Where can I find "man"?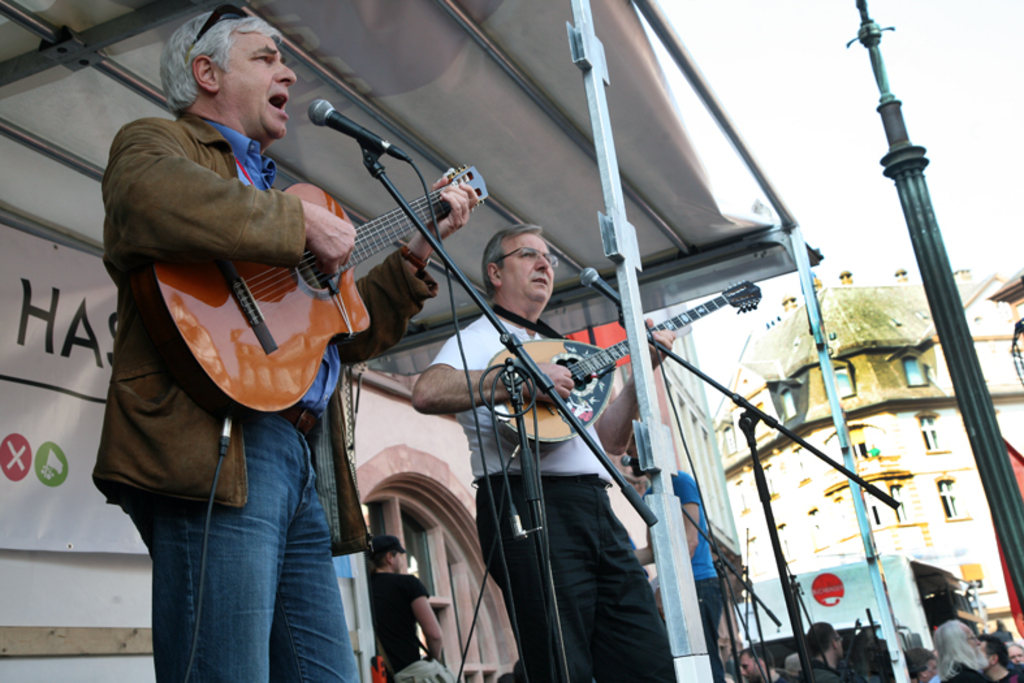
You can find it at [971,632,1023,682].
